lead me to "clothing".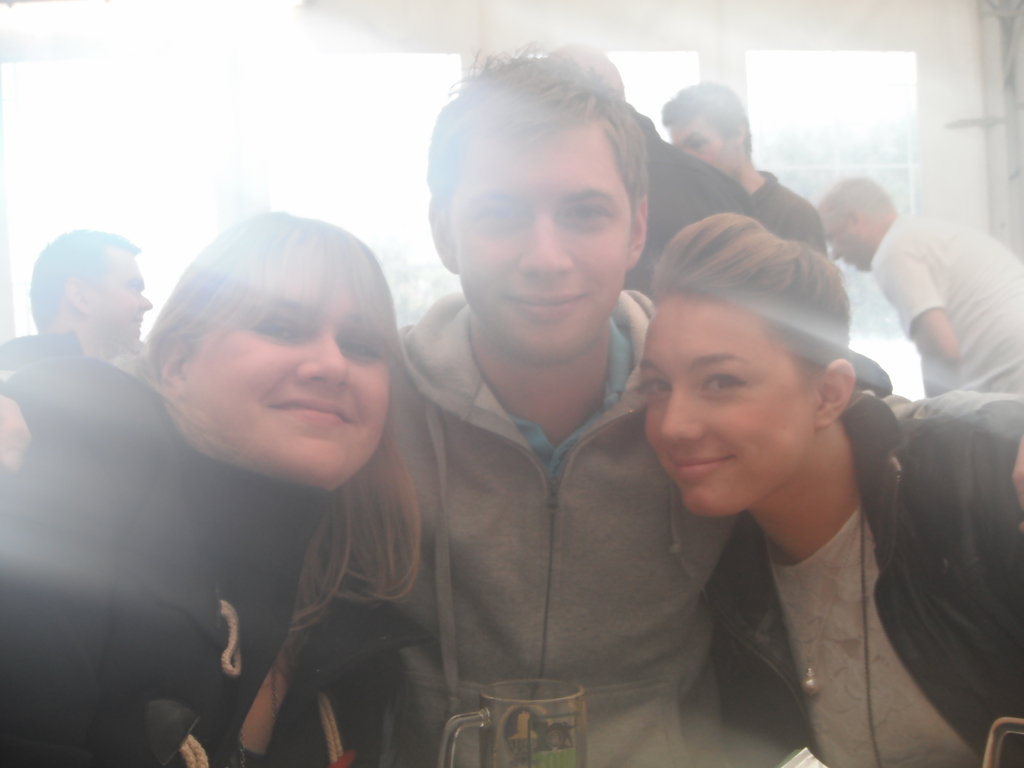
Lead to {"x1": 869, "y1": 211, "x2": 1023, "y2": 405}.
